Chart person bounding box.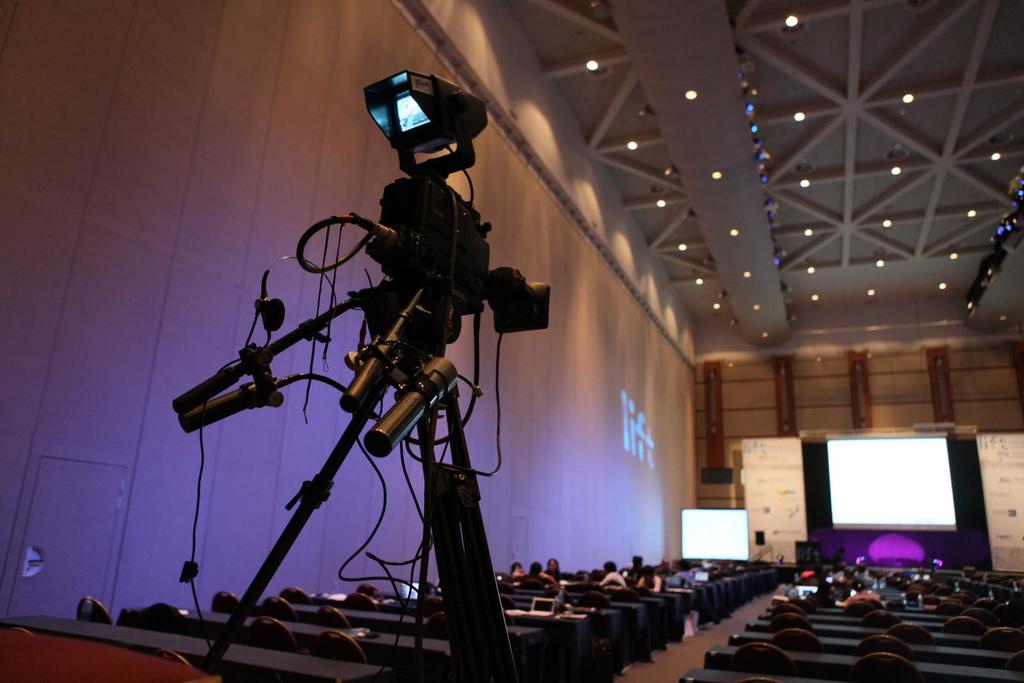
Charted: {"left": 526, "top": 563, "right": 551, "bottom": 578}.
